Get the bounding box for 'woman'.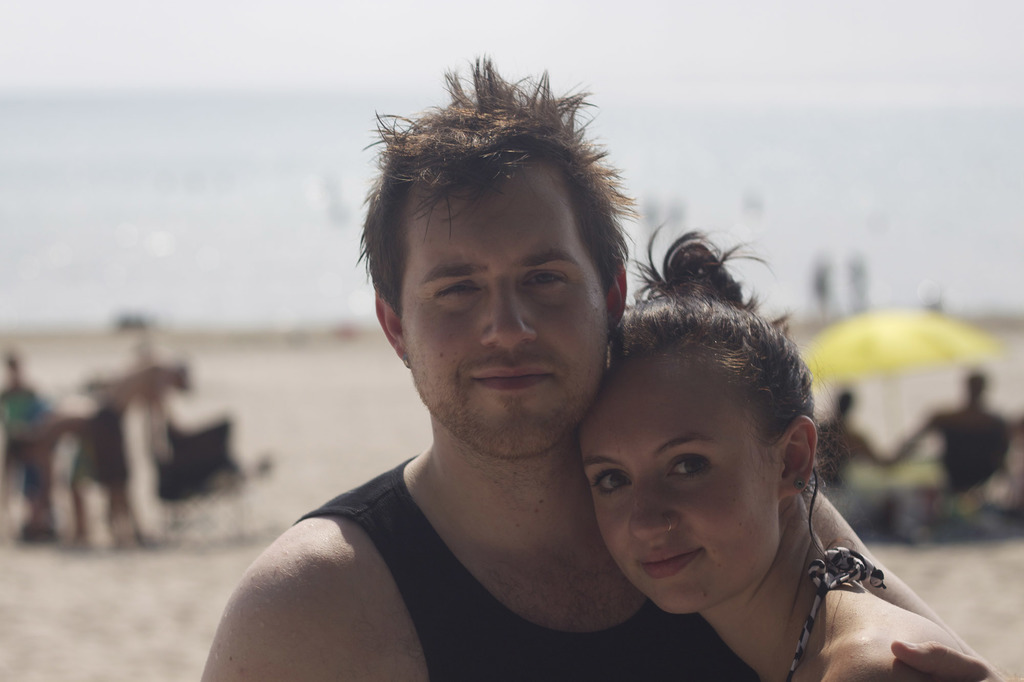
box=[579, 219, 974, 681].
